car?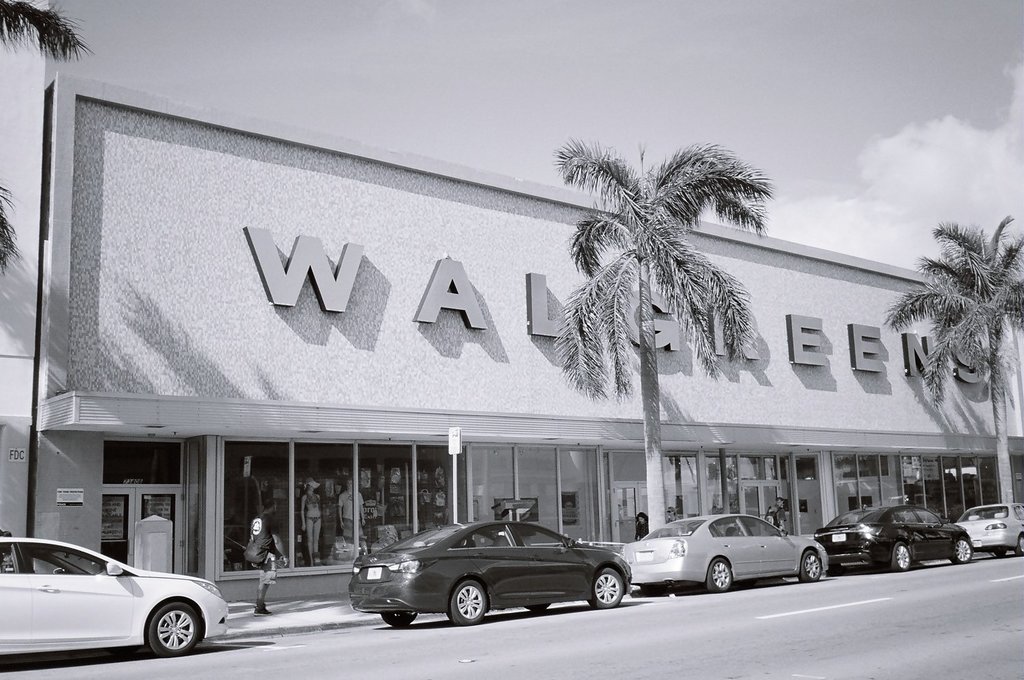
<bbox>0, 531, 226, 660</bbox>
